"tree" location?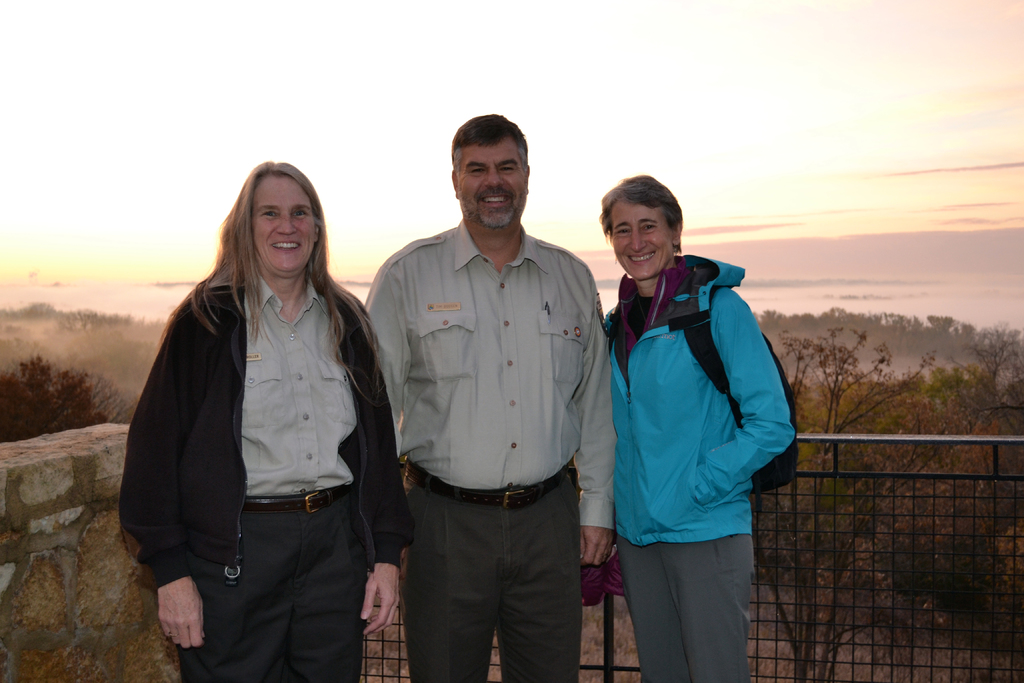
964 310 1016 470
